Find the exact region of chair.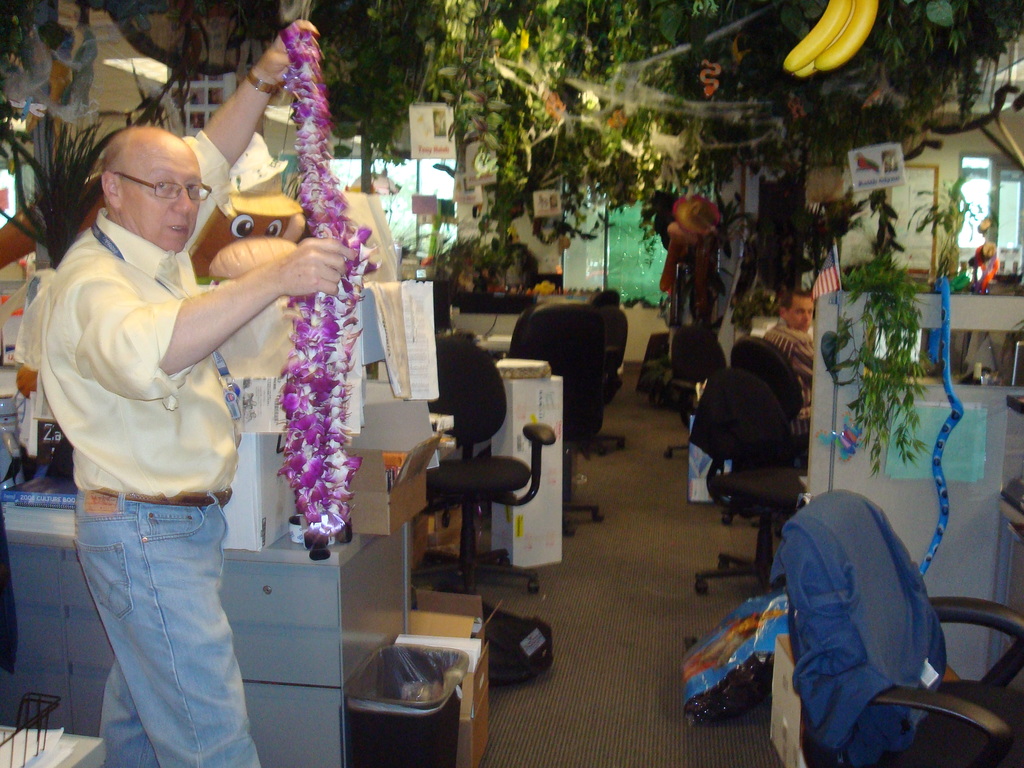
Exact region: (588,304,636,445).
